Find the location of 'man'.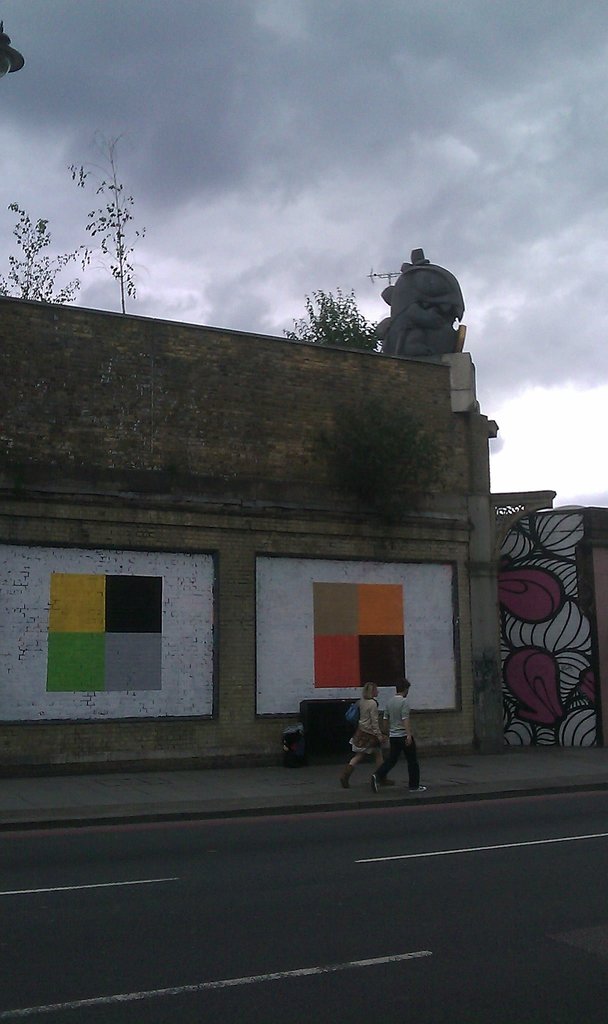
Location: [367, 680, 428, 798].
